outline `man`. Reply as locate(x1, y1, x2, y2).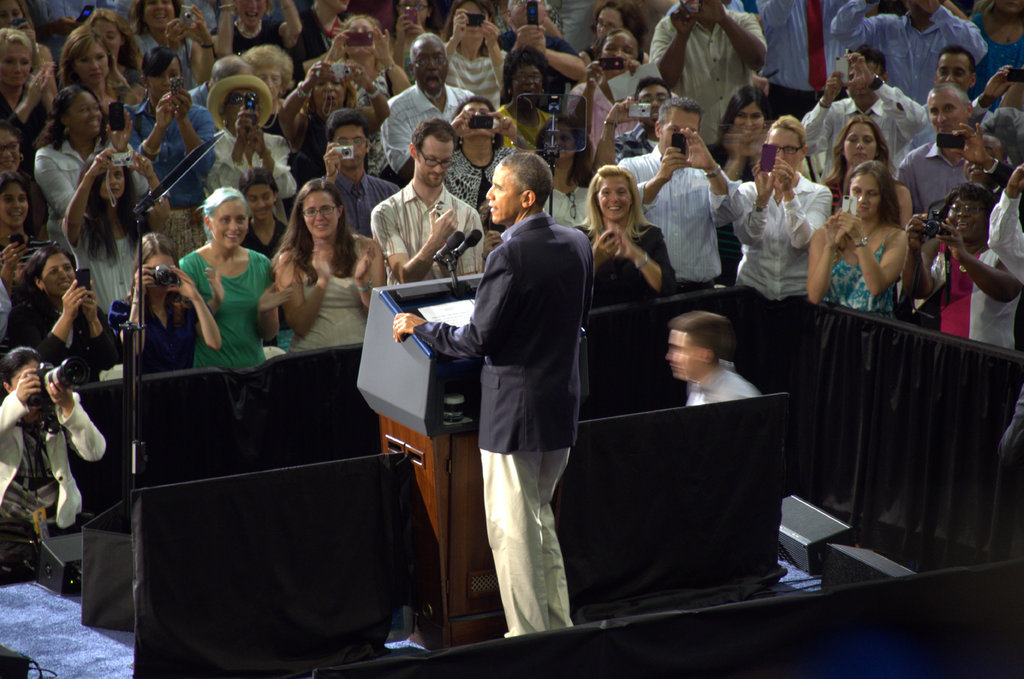
locate(892, 86, 977, 215).
